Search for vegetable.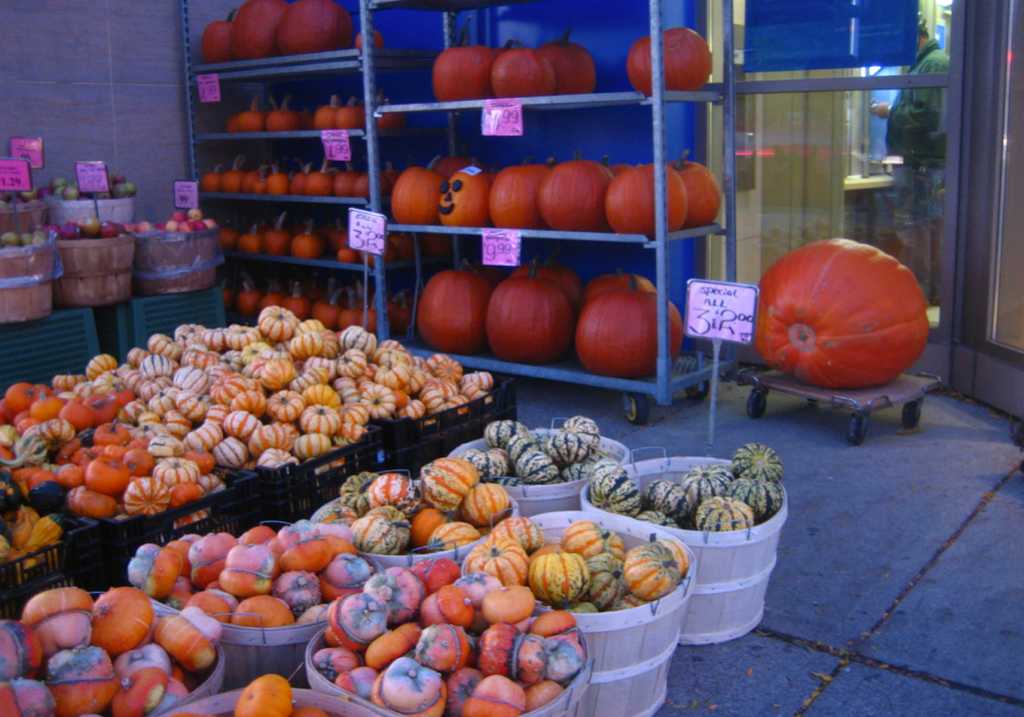
Found at Rect(577, 271, 690, 377).
